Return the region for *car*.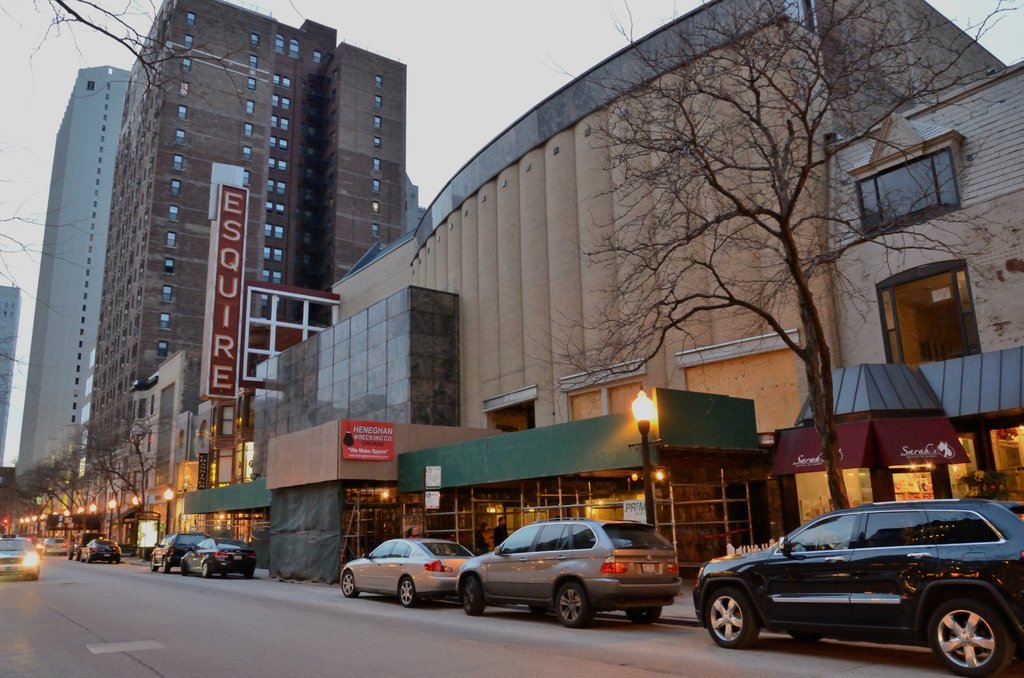
[183,535,258,576].
